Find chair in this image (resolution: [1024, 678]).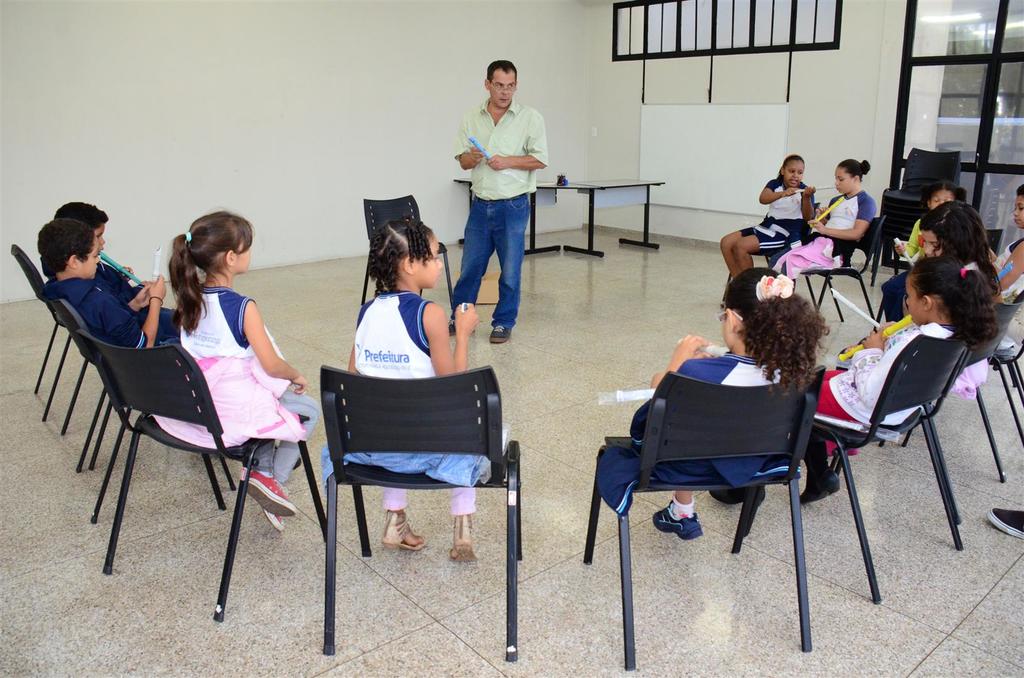
detection(744, 333, 964, 606).
